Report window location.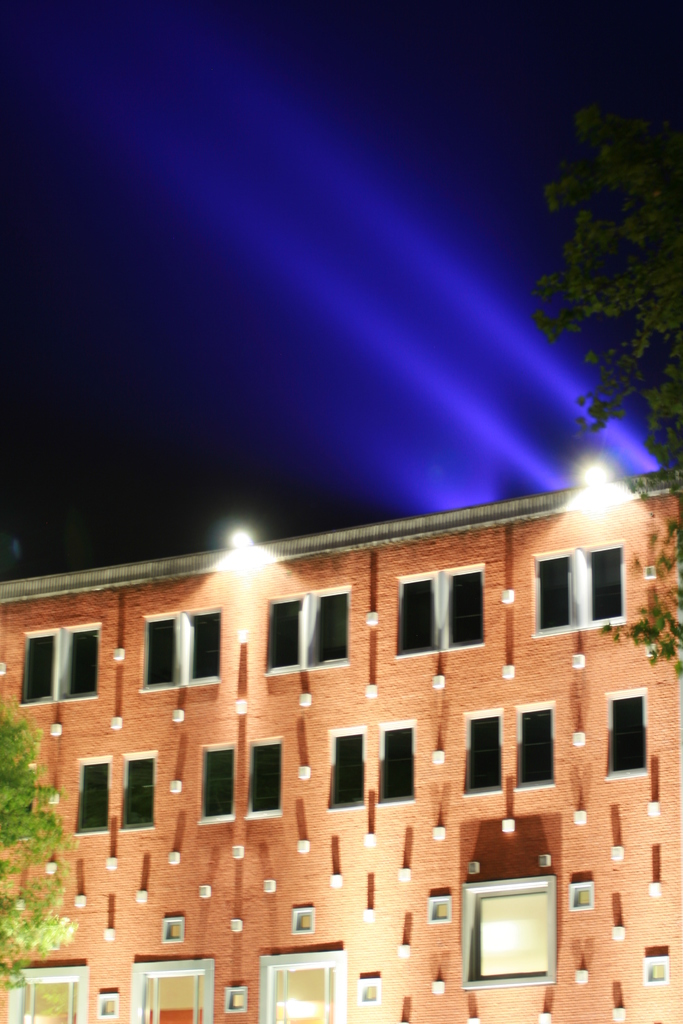
Report: 206, 750, 236, 812.
